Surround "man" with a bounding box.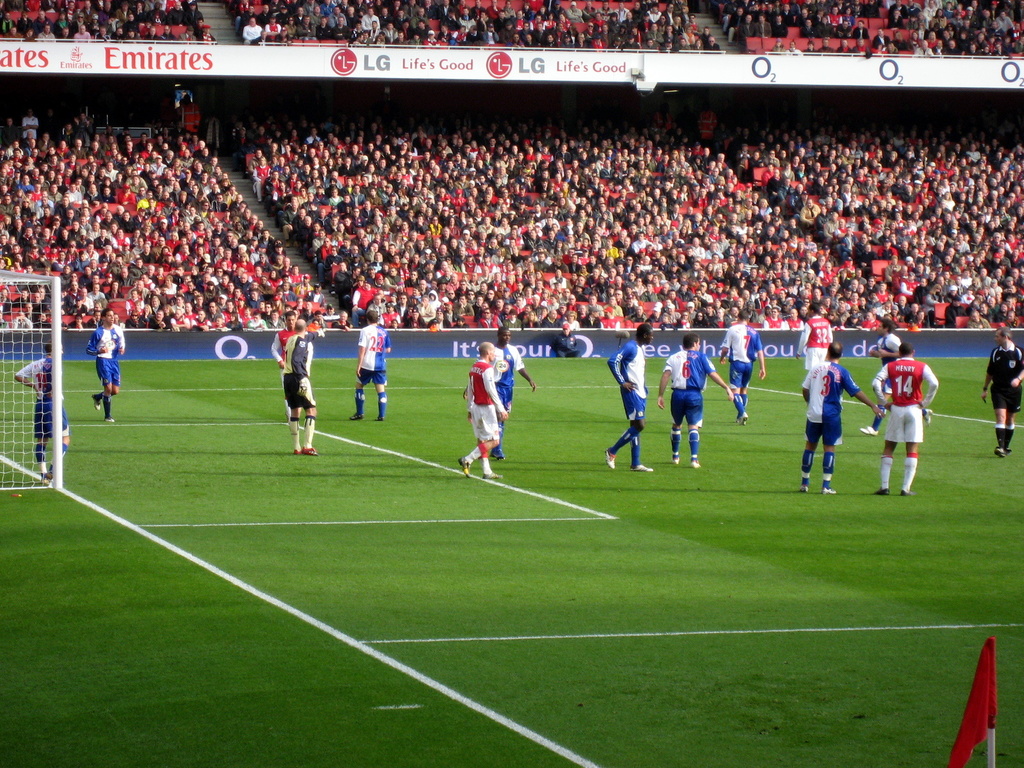
region(968, 312, 996, 334).
